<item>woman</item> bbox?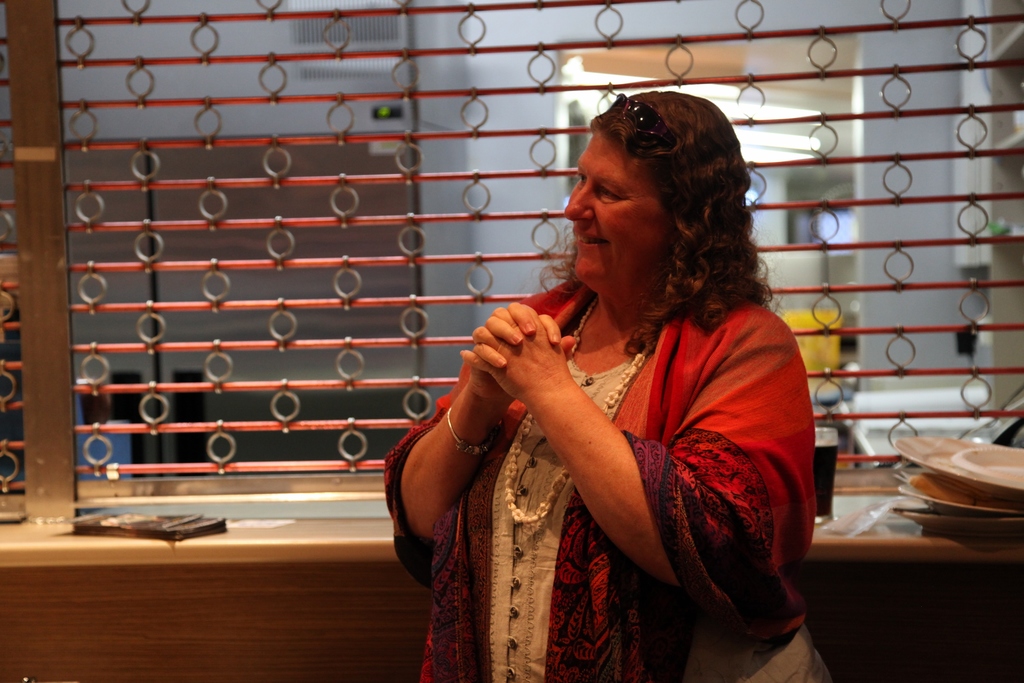
select_region(387, 92, 836, 682)
